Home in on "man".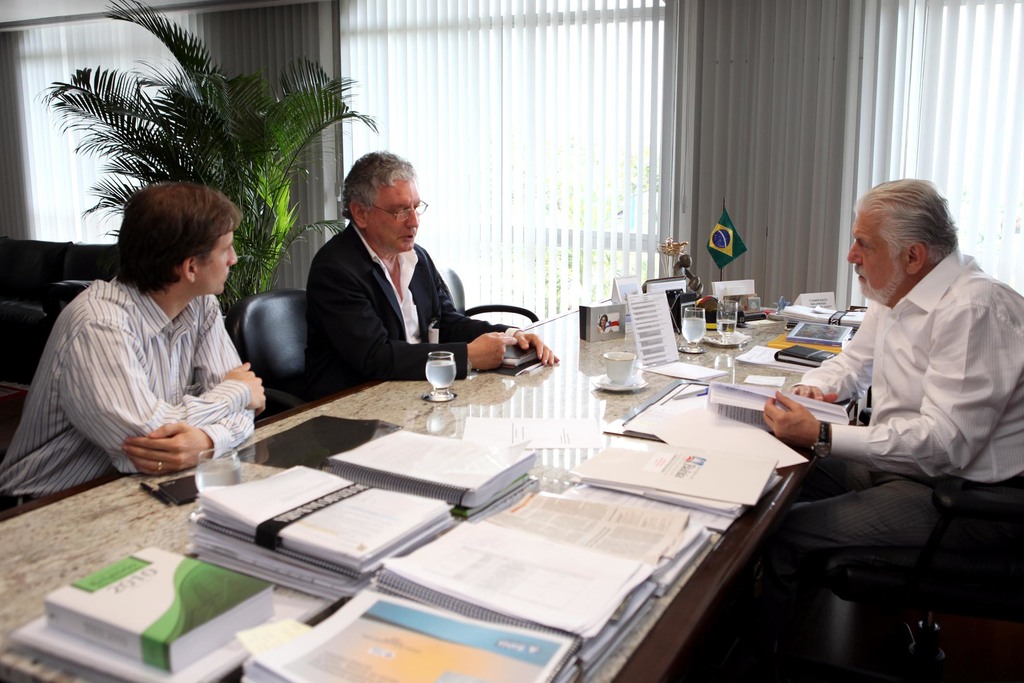
Homed in at locate(758, 169, 1023, 626).
